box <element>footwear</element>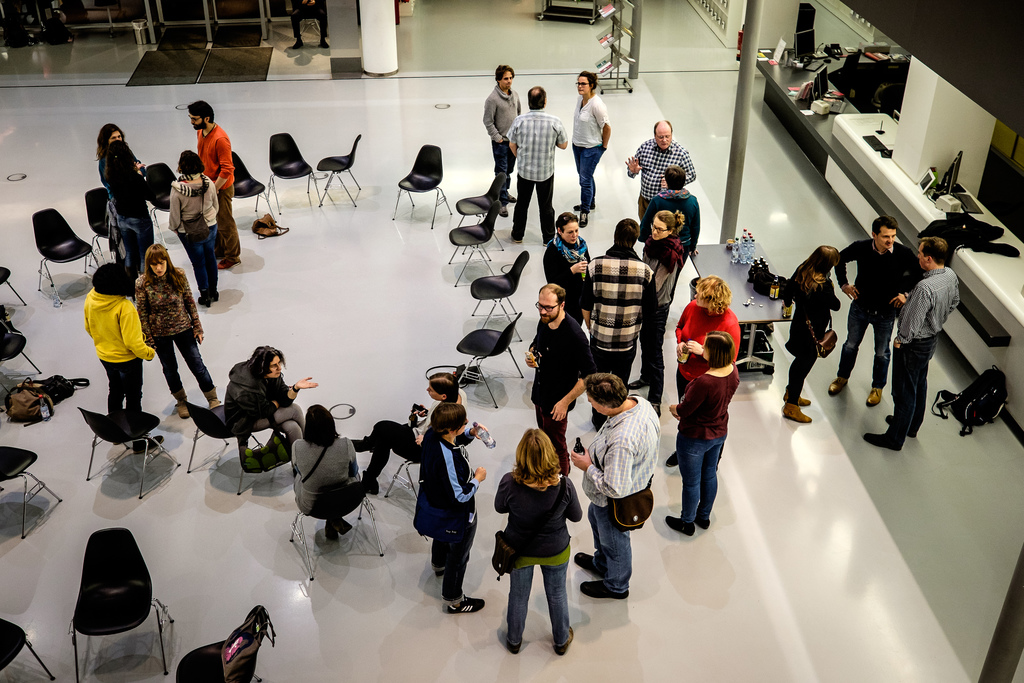
region(445, 593, 490, 620)
